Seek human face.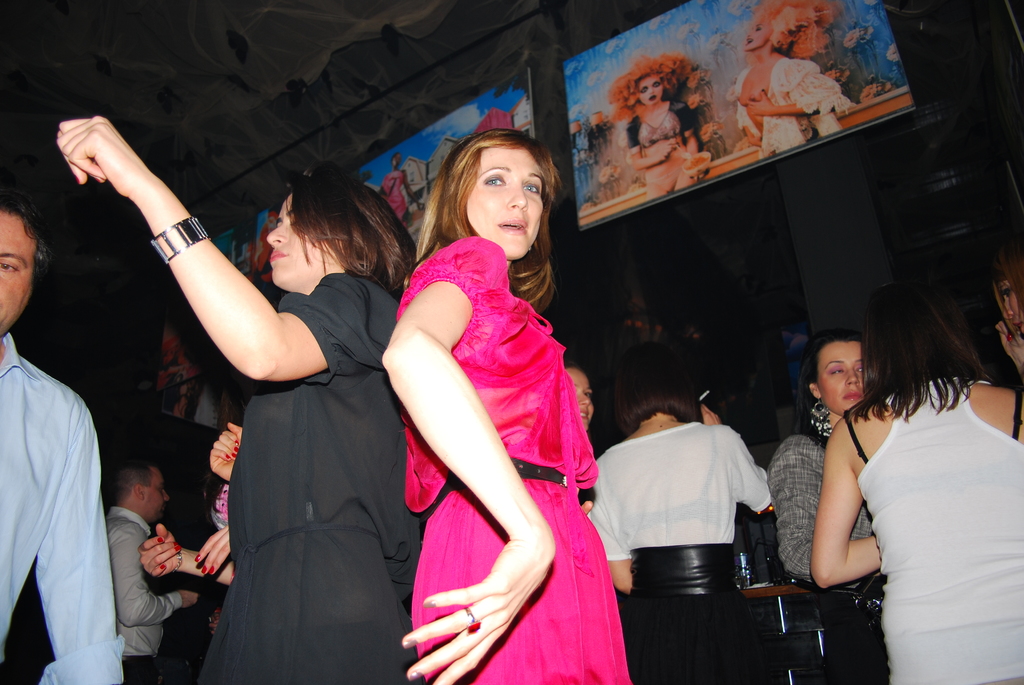
745/22/766/52.
